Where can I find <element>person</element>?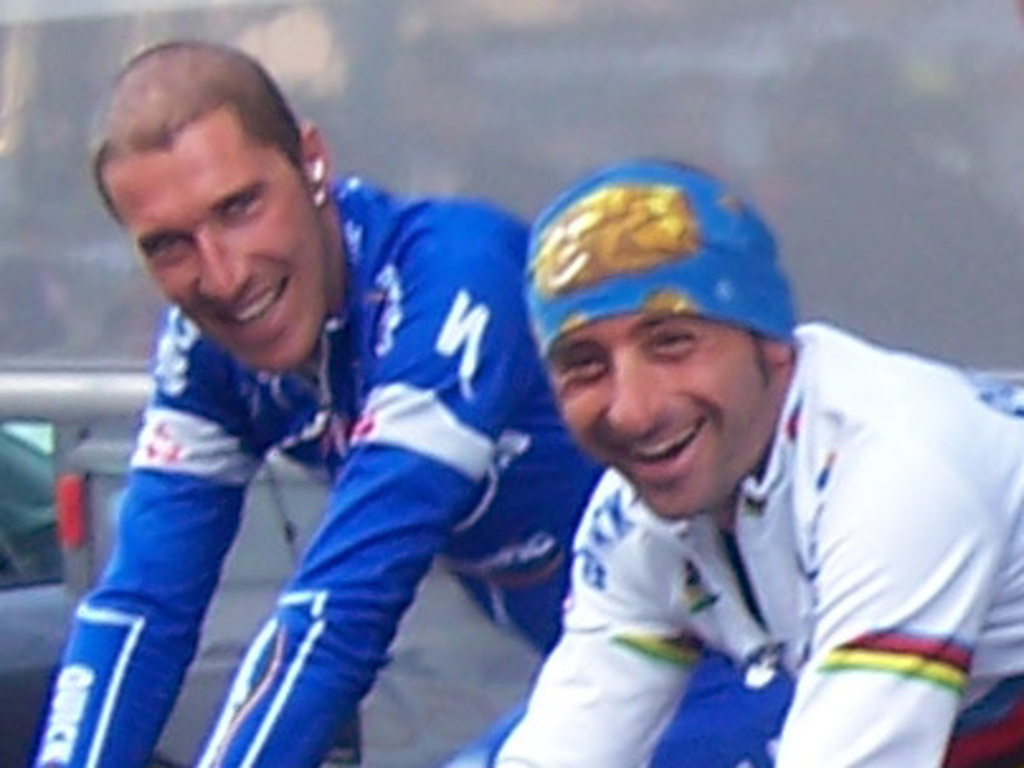
You can find it at 487, 155, 1021, 765.
